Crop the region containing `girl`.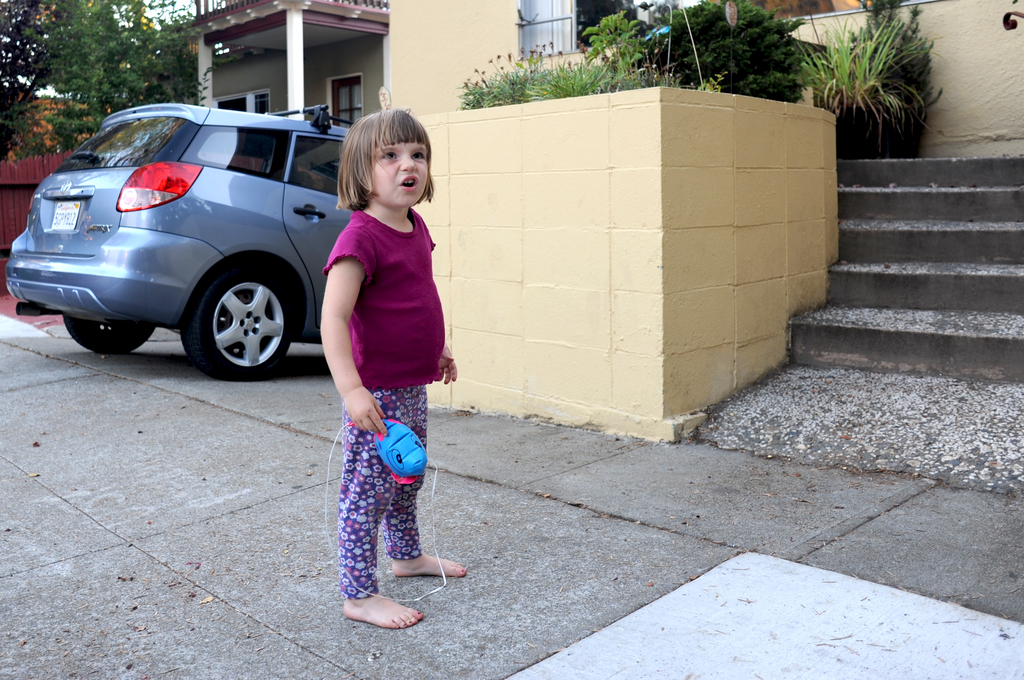
Crop region: [317, 109, 469, 633].
